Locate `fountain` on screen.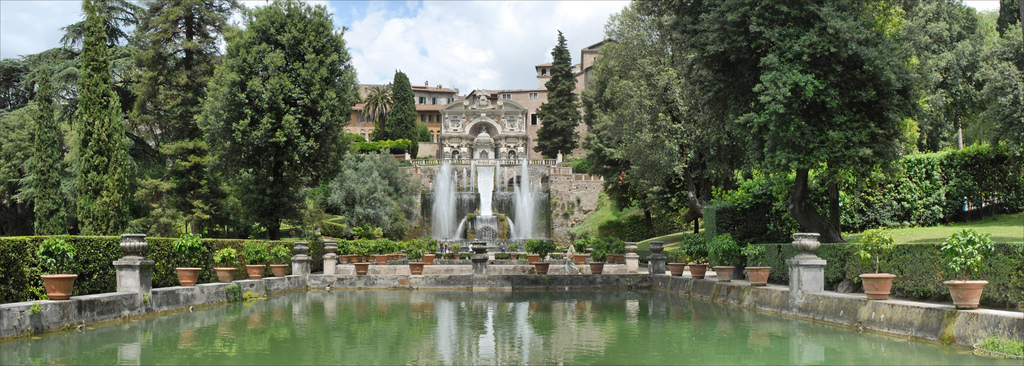
On screen at l=423, t=157, r=463, b=243.
